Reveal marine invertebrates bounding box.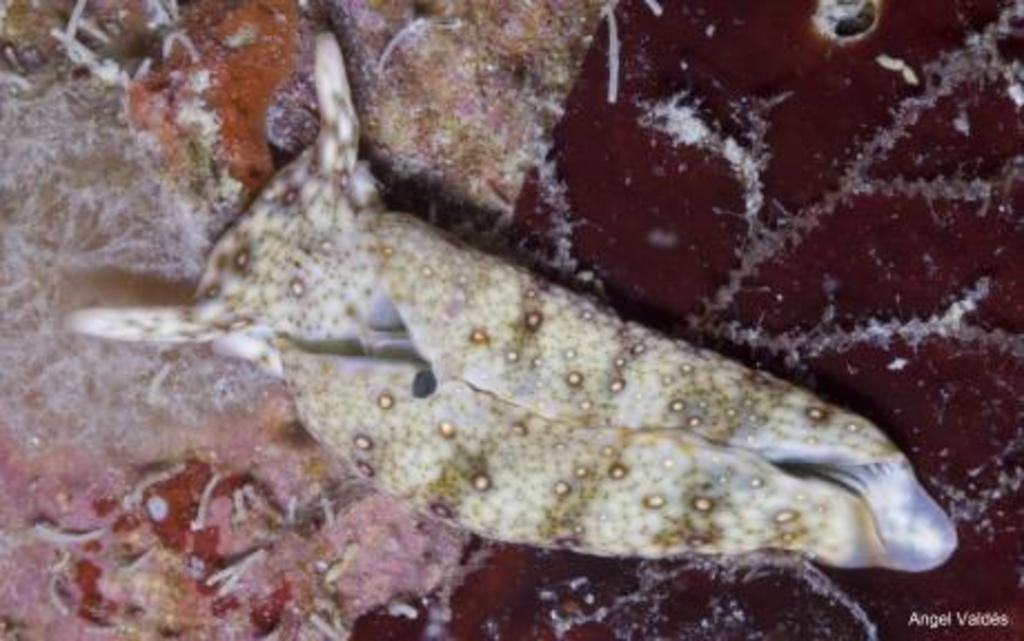
Revealed: box(352, 0, 617, 243).
